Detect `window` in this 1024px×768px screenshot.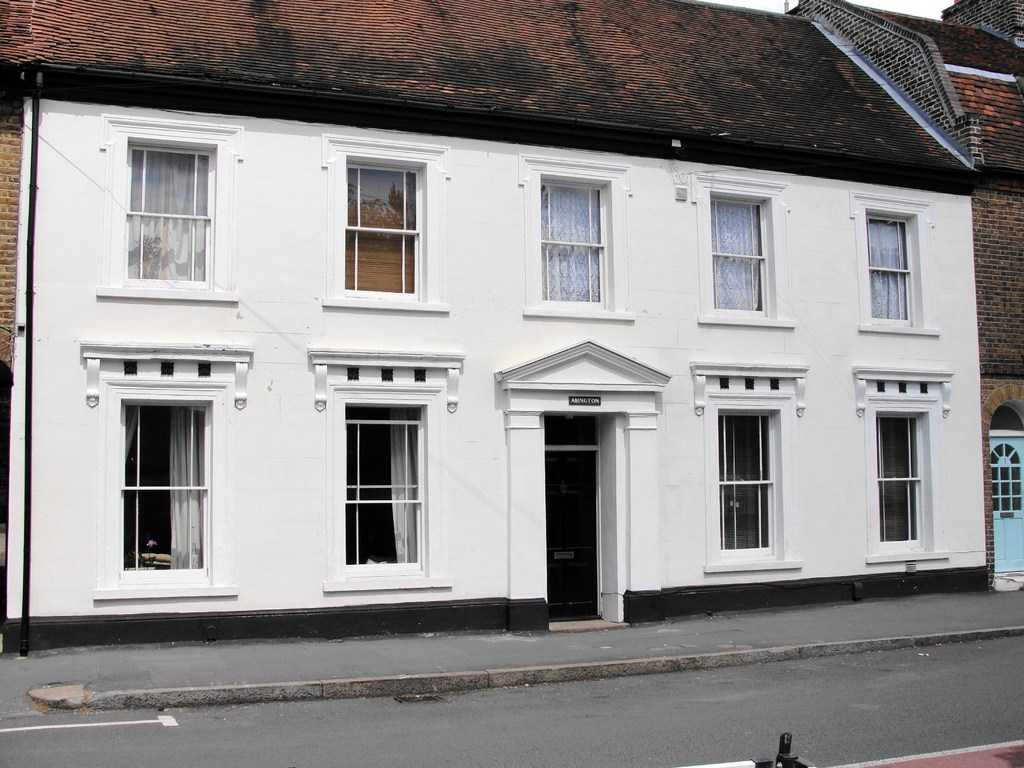
Detection: x1=117, y1=141, x2=212, y2=285.
